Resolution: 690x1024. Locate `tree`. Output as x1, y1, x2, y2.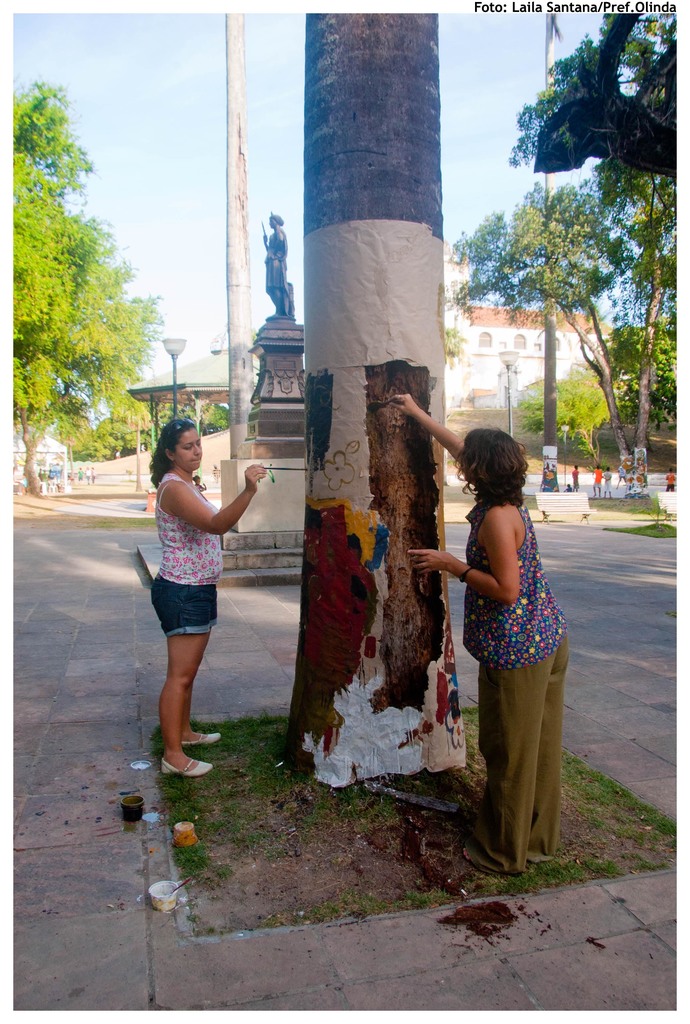
197, 391, 232, 440.
